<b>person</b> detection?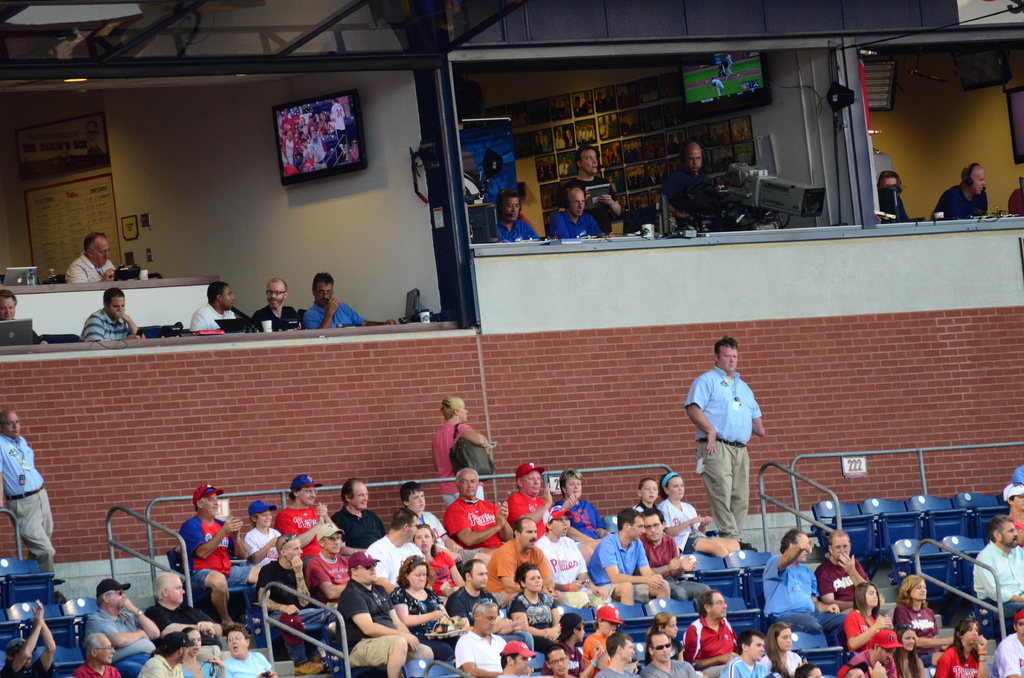
880,171,906,193
